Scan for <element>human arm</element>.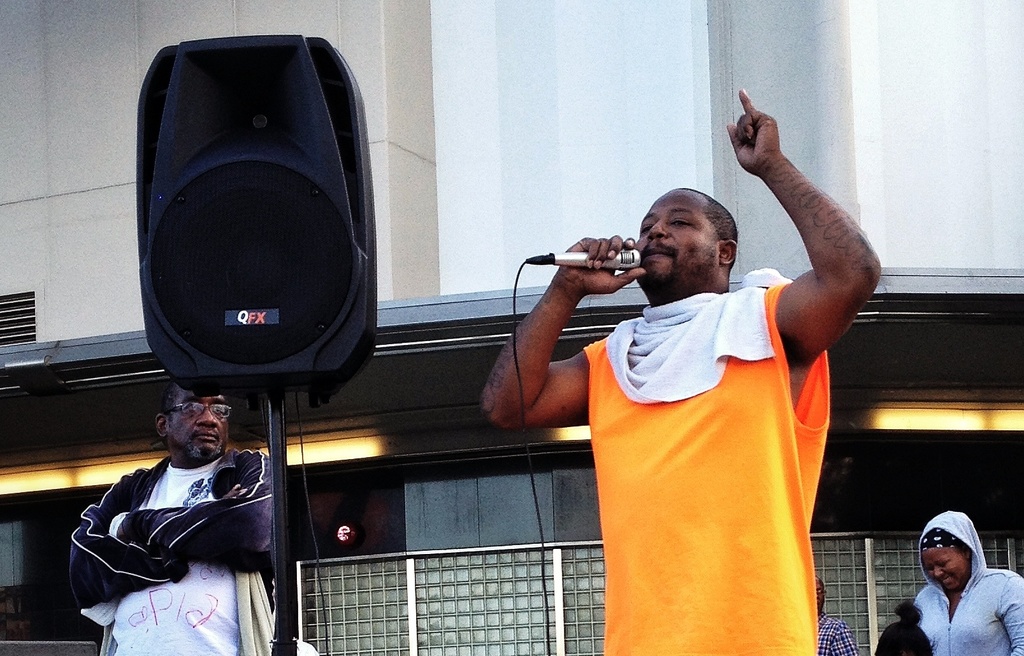
Scan result: l=106, t=443, r=297, b=570.
